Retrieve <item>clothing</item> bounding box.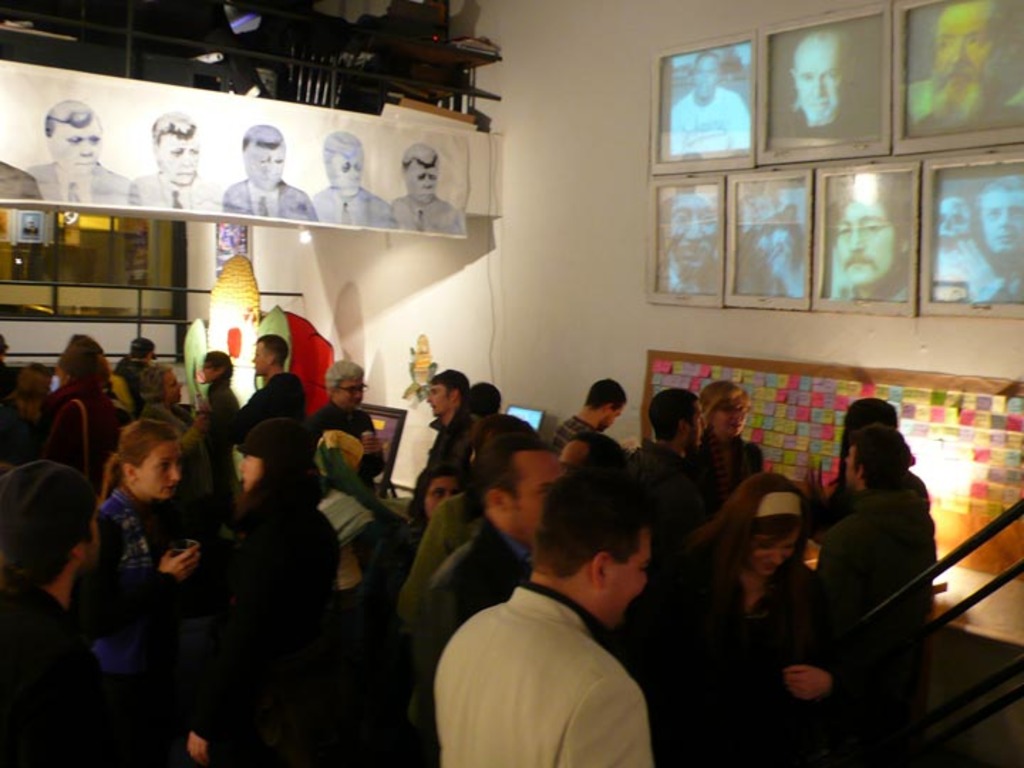
Bounding box: {"left": 302, "top": 397, "right": 385, "bottom": 479}.
